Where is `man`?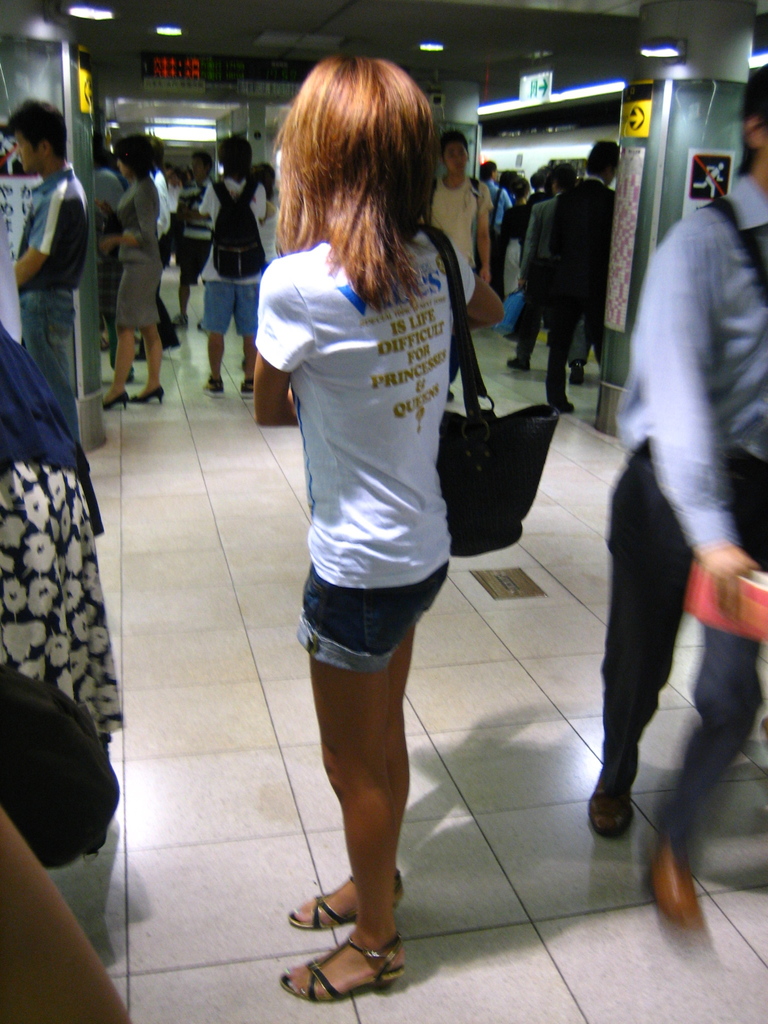
{"x1": 506, "y1": 160, "x2": 577, "y2": 370}.
